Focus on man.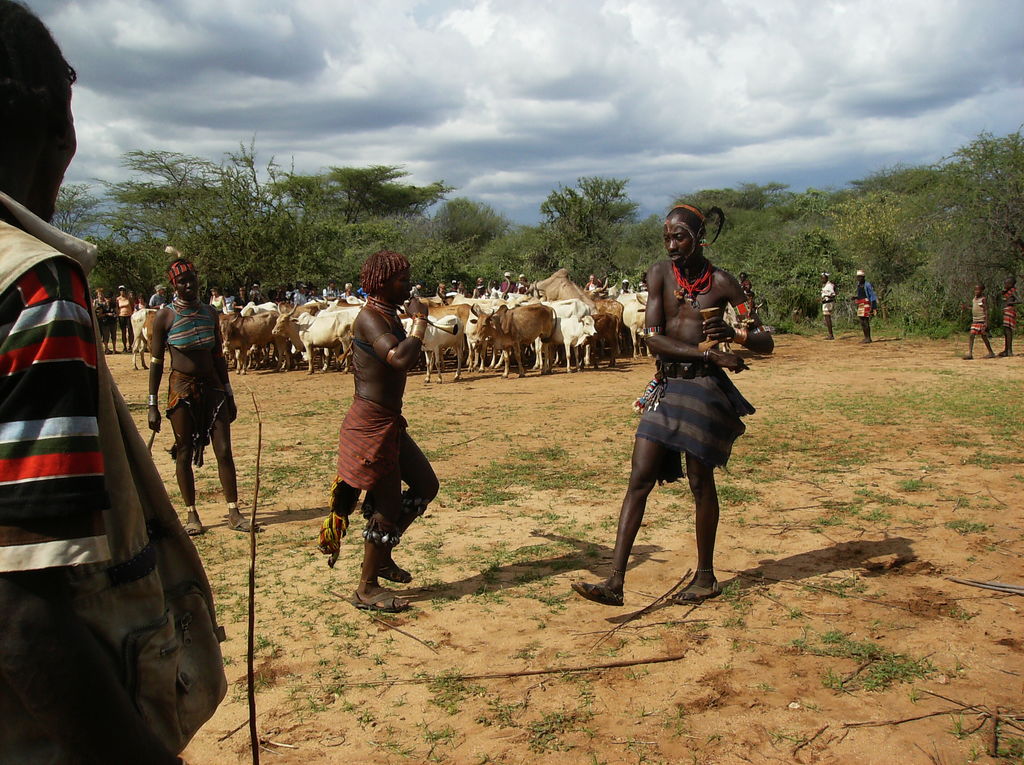
Focused at locate(609, 217, 760, 611).
